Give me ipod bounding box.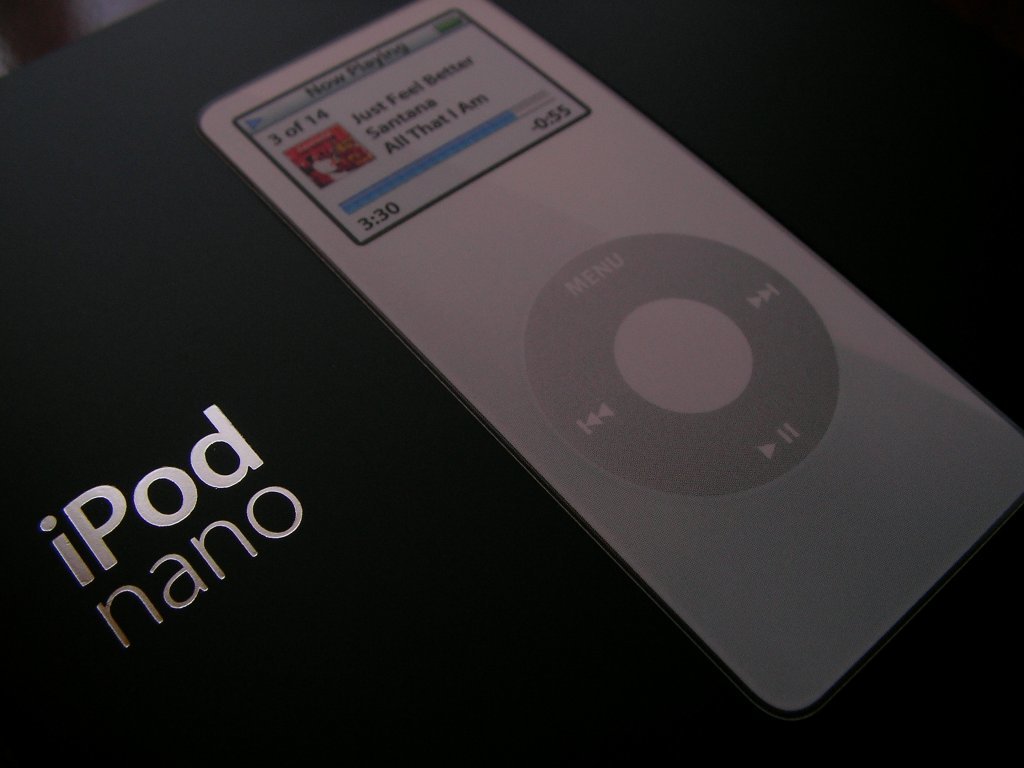
(196,0,1023,723).
